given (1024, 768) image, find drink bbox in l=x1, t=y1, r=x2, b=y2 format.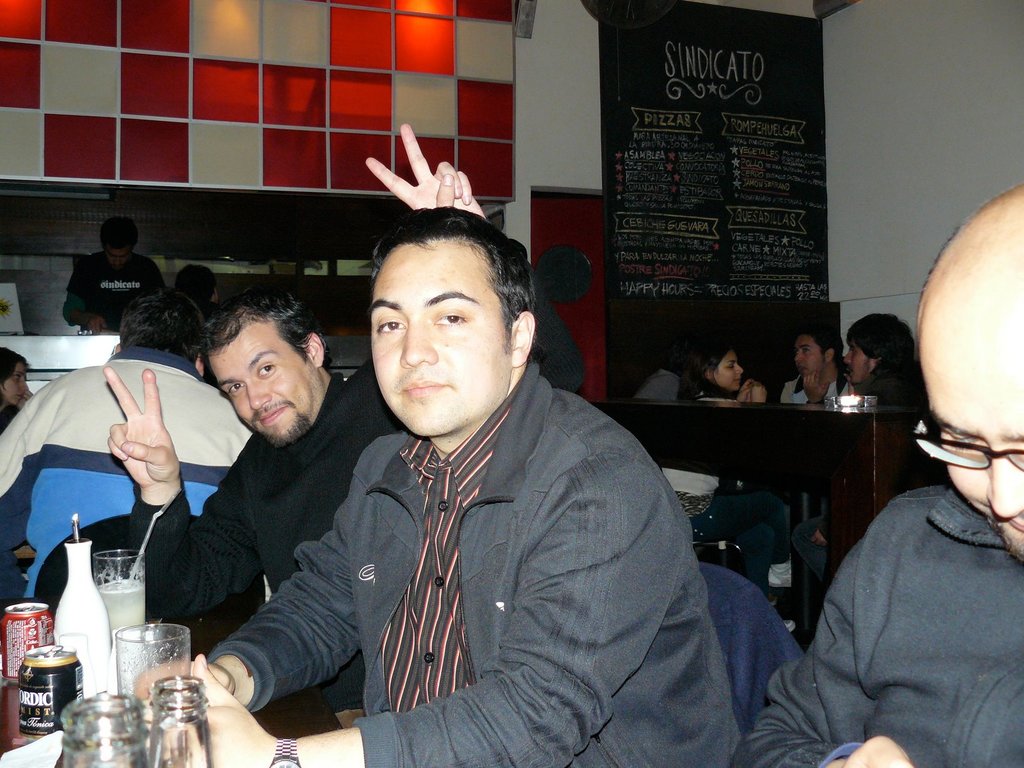
l=91, t=549, r=144, b=637.
